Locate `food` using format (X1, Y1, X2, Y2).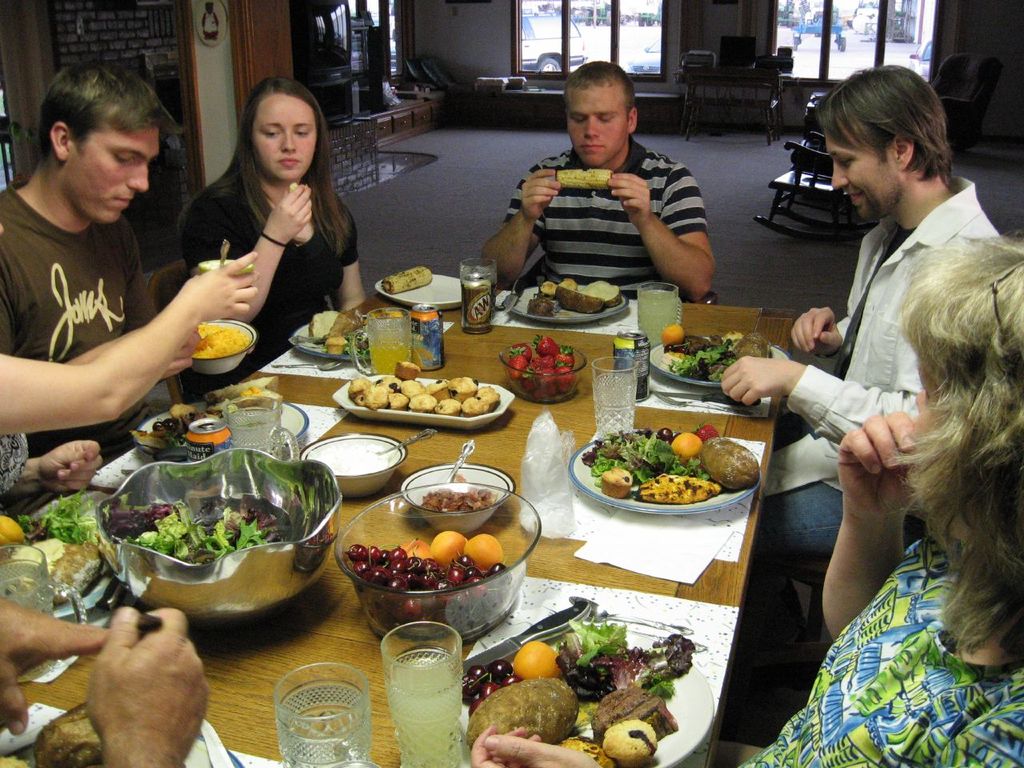
(314, 440, 389, 478).
